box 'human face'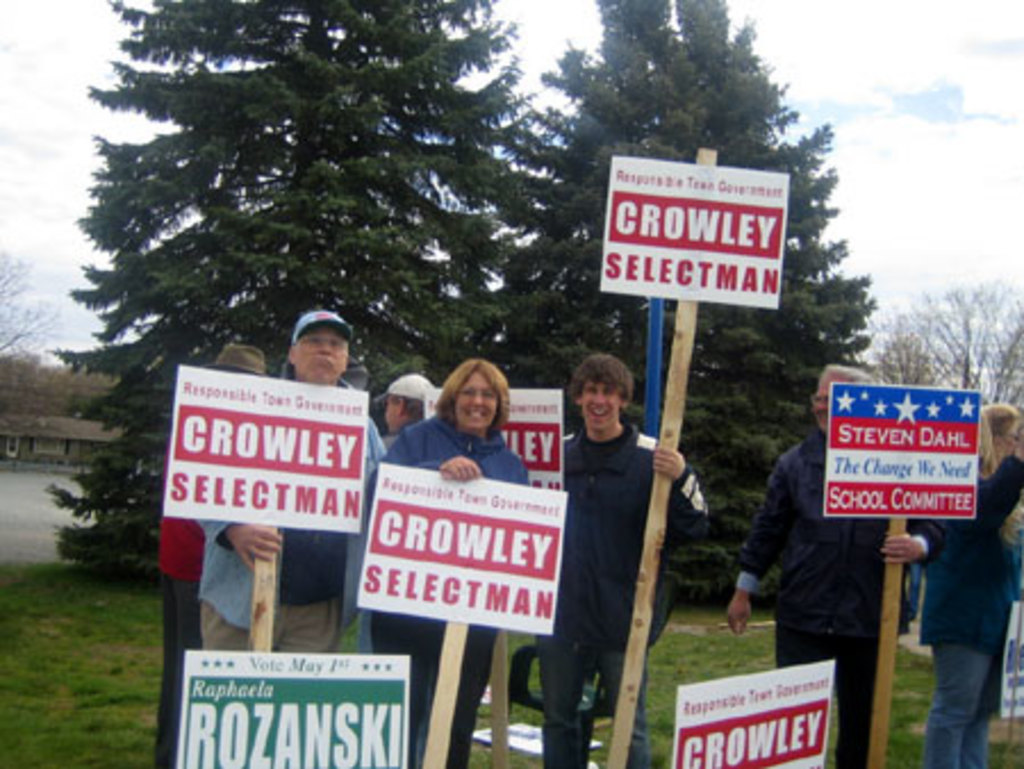
rect(999, 416, 1019, 455)
